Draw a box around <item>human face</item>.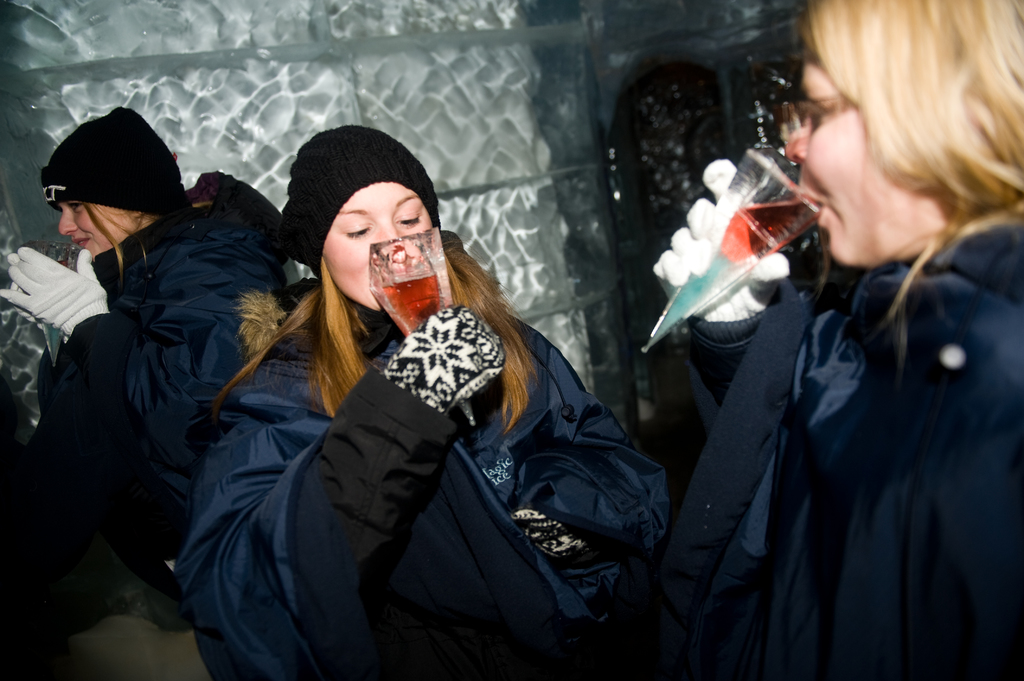
785,49,956,267.
